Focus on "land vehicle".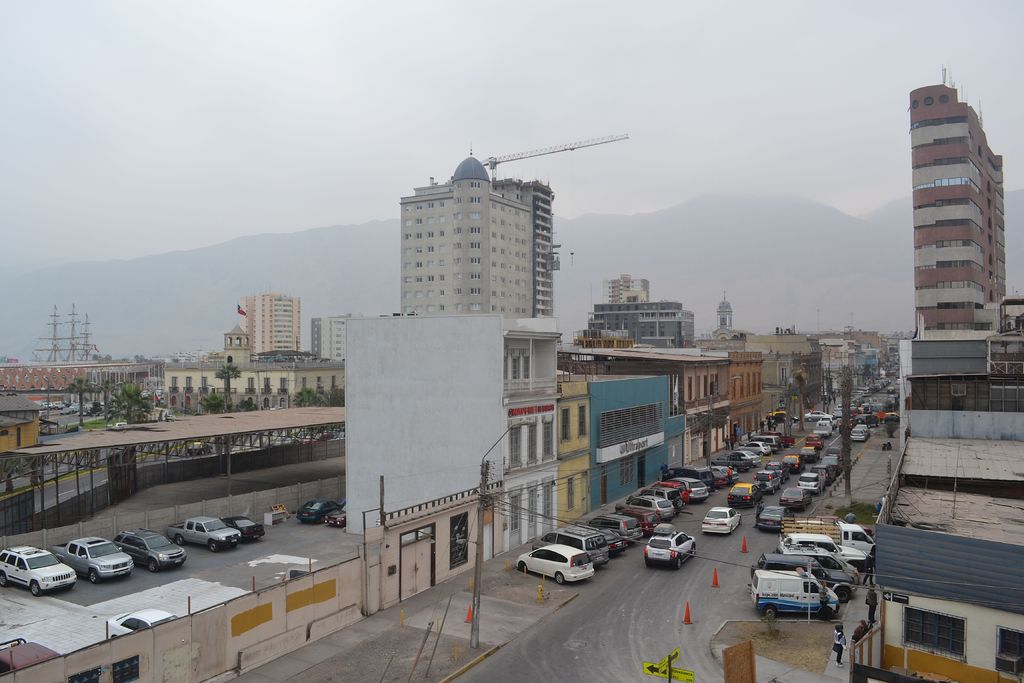
Focused at x1=270, y1=425, x2=341, y2=448.
